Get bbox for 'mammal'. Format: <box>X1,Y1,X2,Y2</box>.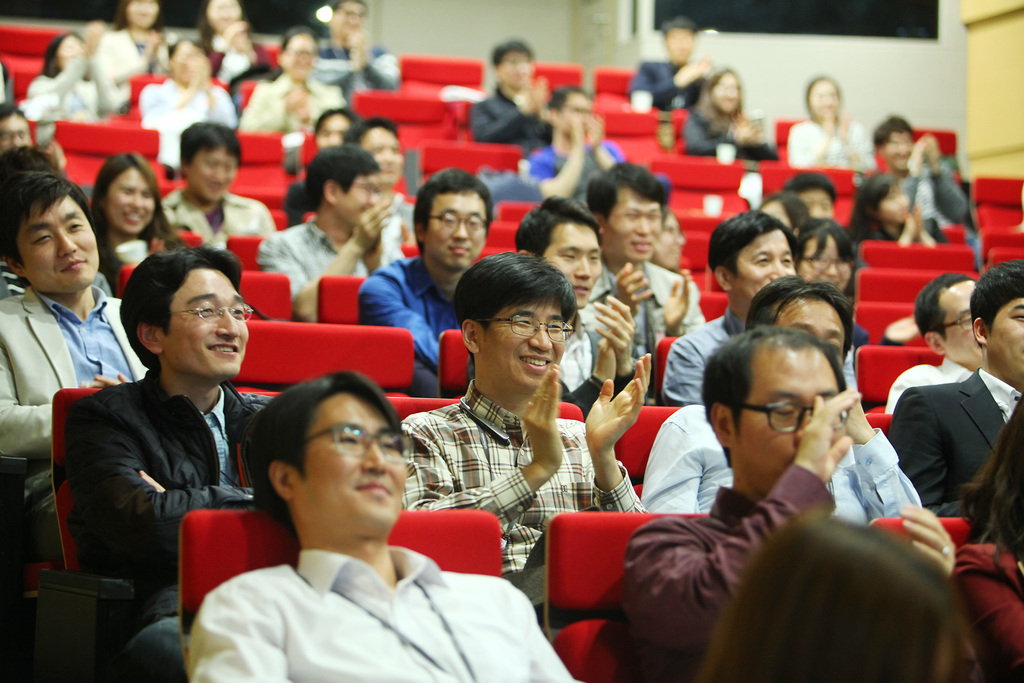
<box>256,139,402,314</box>.
